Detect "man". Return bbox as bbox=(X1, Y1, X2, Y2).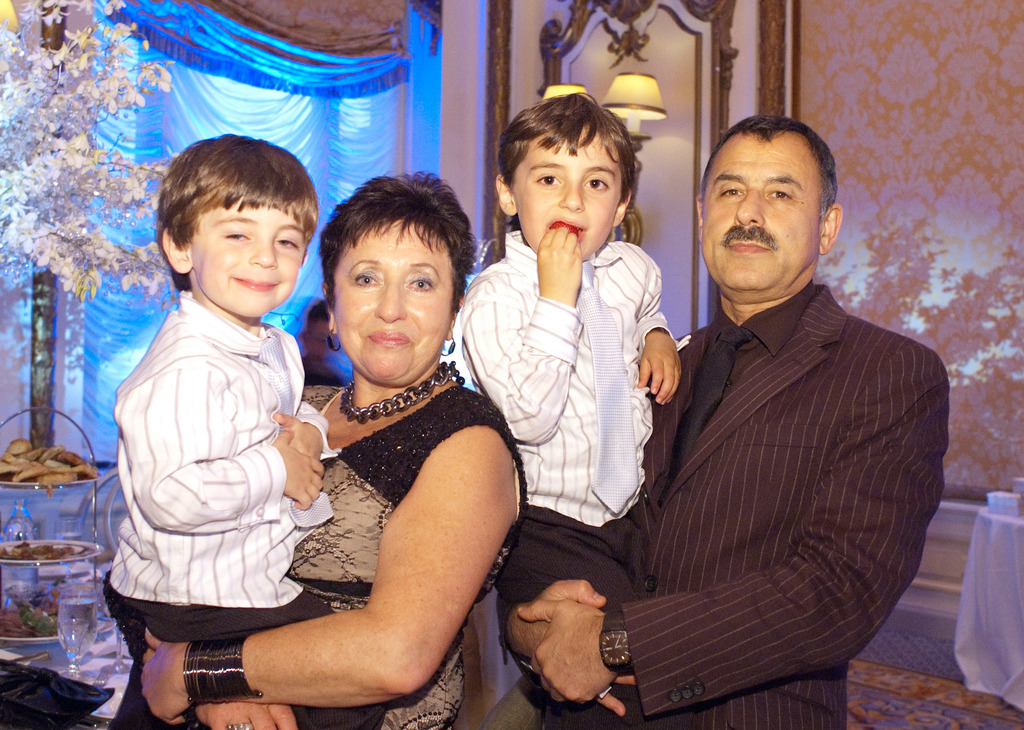
bbox=(499, 120, 968, 729).
